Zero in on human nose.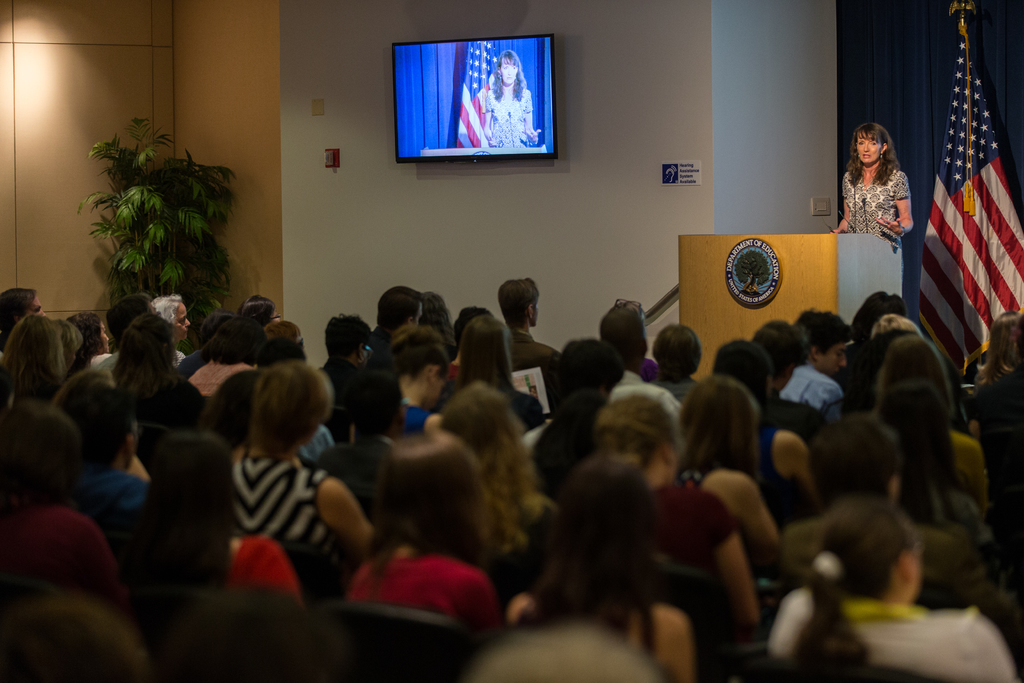
Zeroed in: locate(866, 143, 870, 151).
